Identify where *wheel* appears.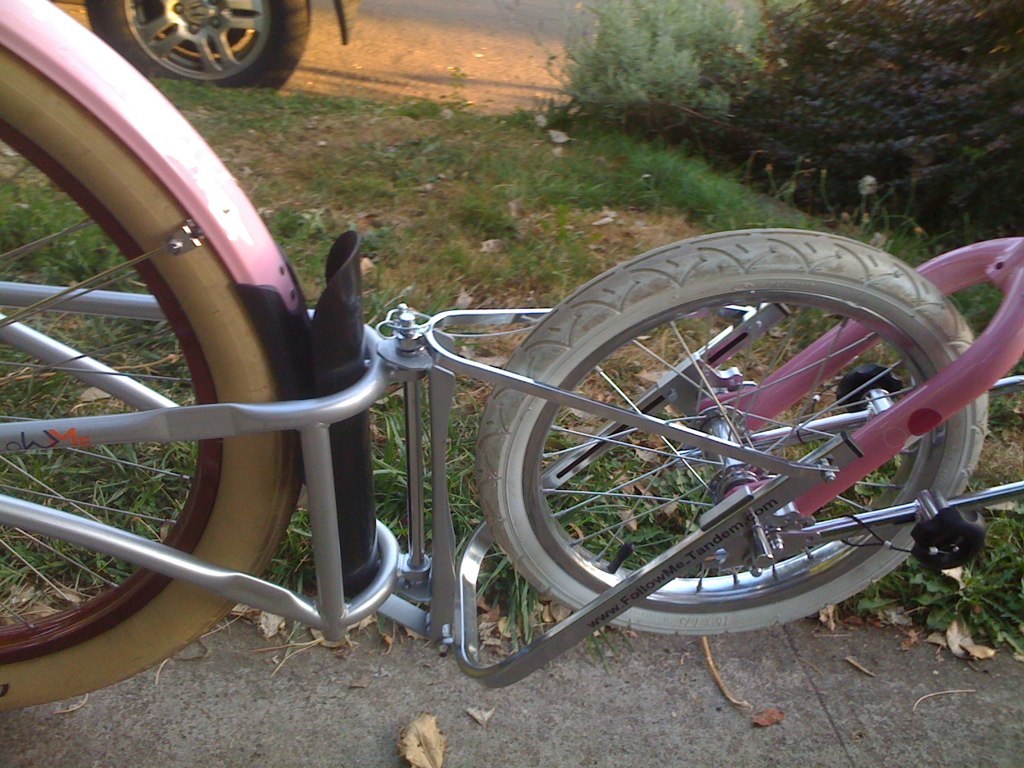
Appears at bbox=(0, 46, 310, 714).
